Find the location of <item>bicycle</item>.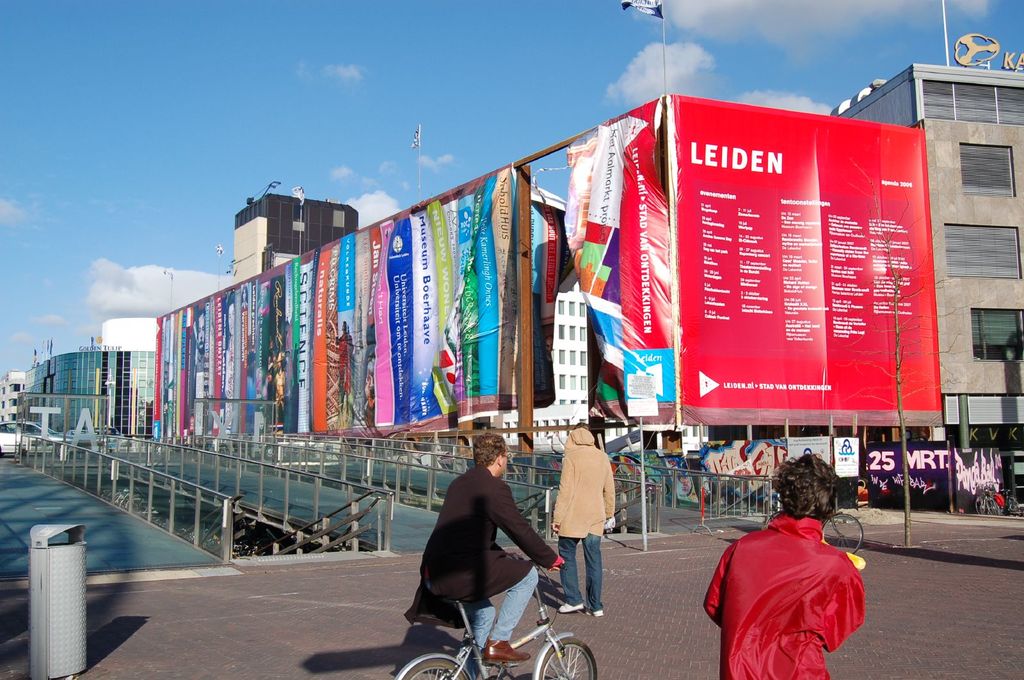
Location: select_region(762, 494, 863, 557).
